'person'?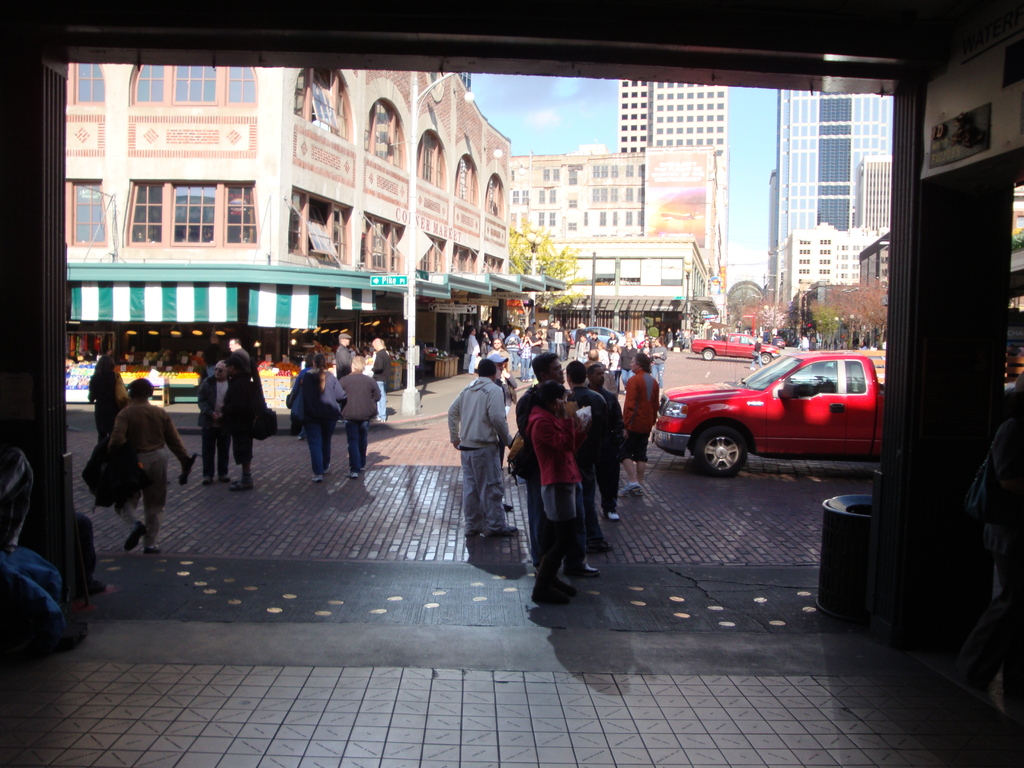
<region>623, 348, 663, 460</region>
